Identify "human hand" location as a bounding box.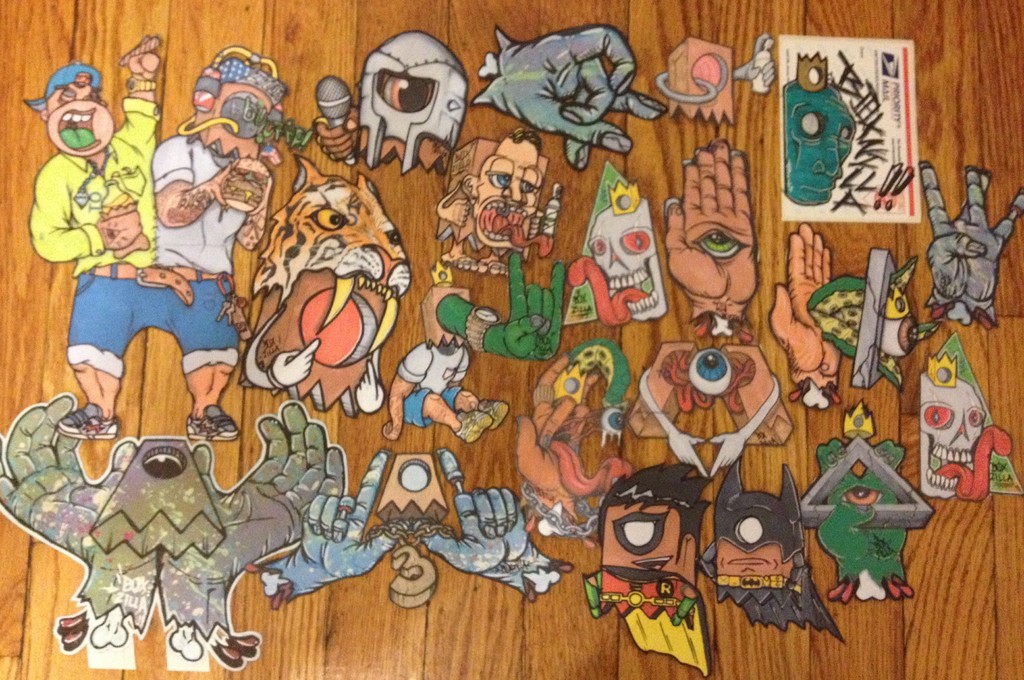
box=[924, 161, 1023, 310].
